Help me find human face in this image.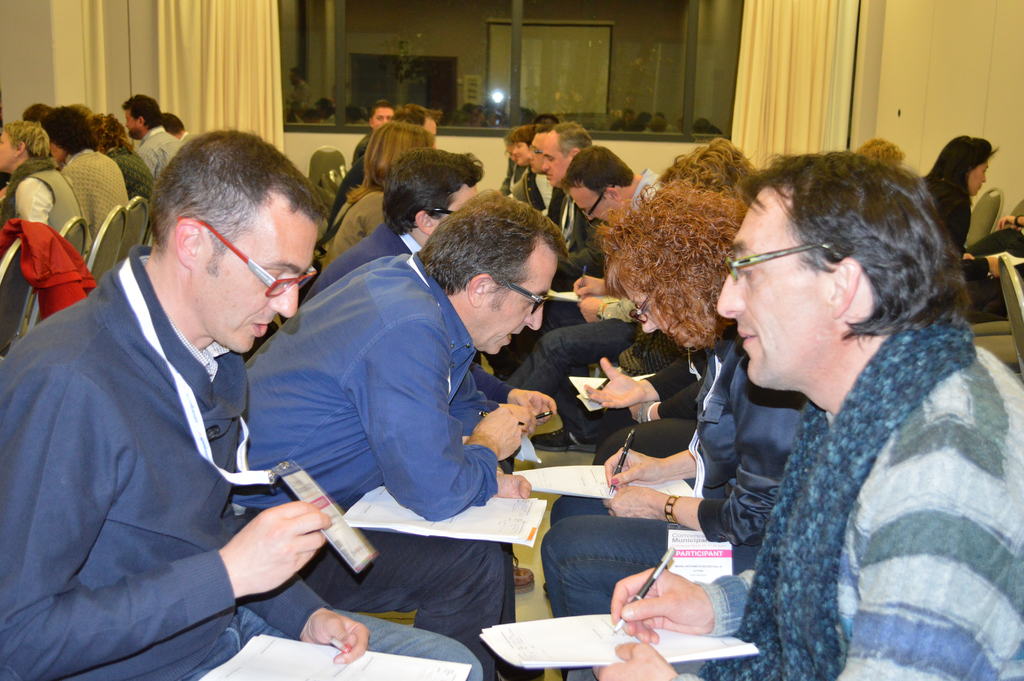
Found it: (543, 129, 570, 188).
